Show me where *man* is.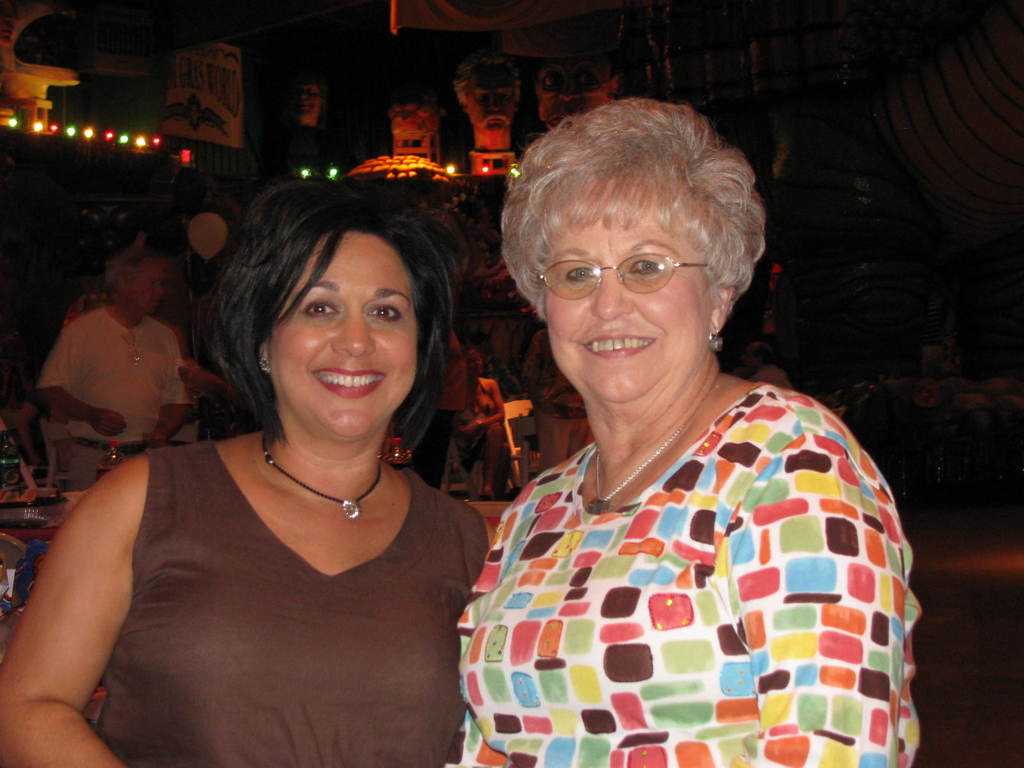
*man* is at detection(18, 237, 204, 493).
